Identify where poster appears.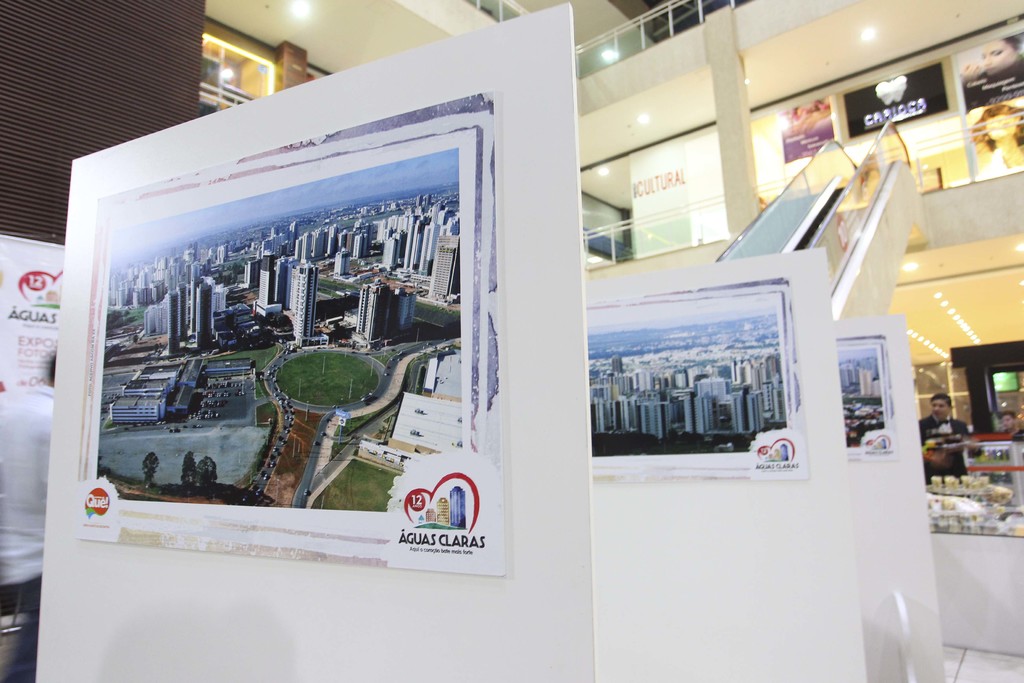
Appears at 841:339:900:457.
